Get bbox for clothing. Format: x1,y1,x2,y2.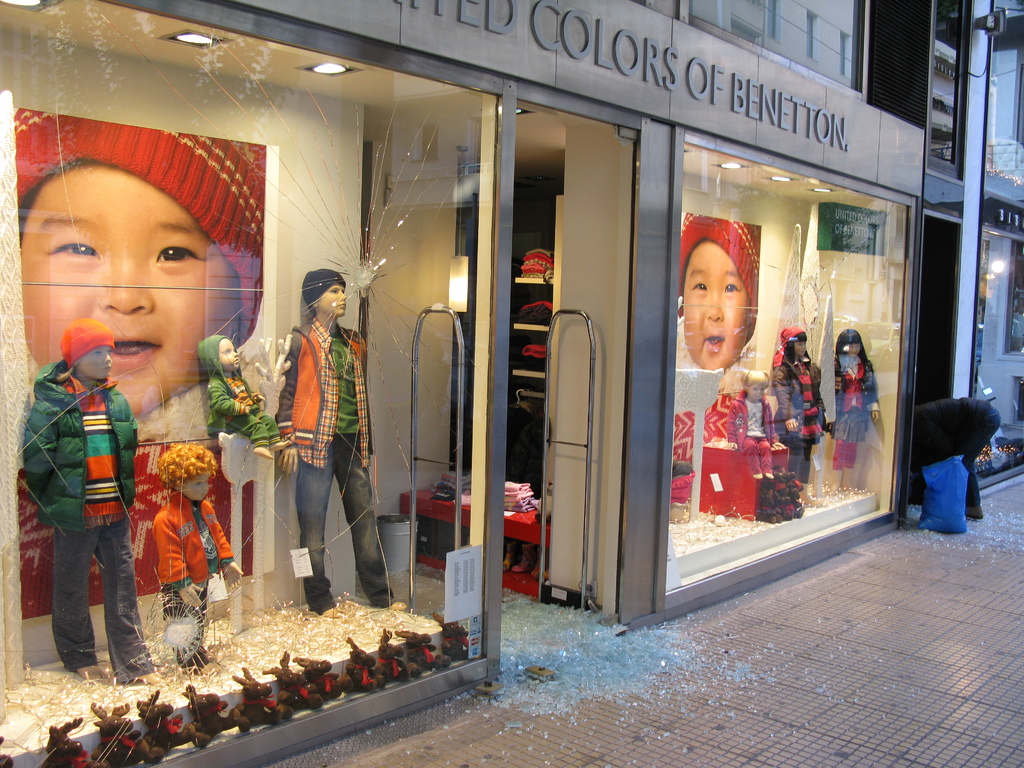
911,392,995,507.
